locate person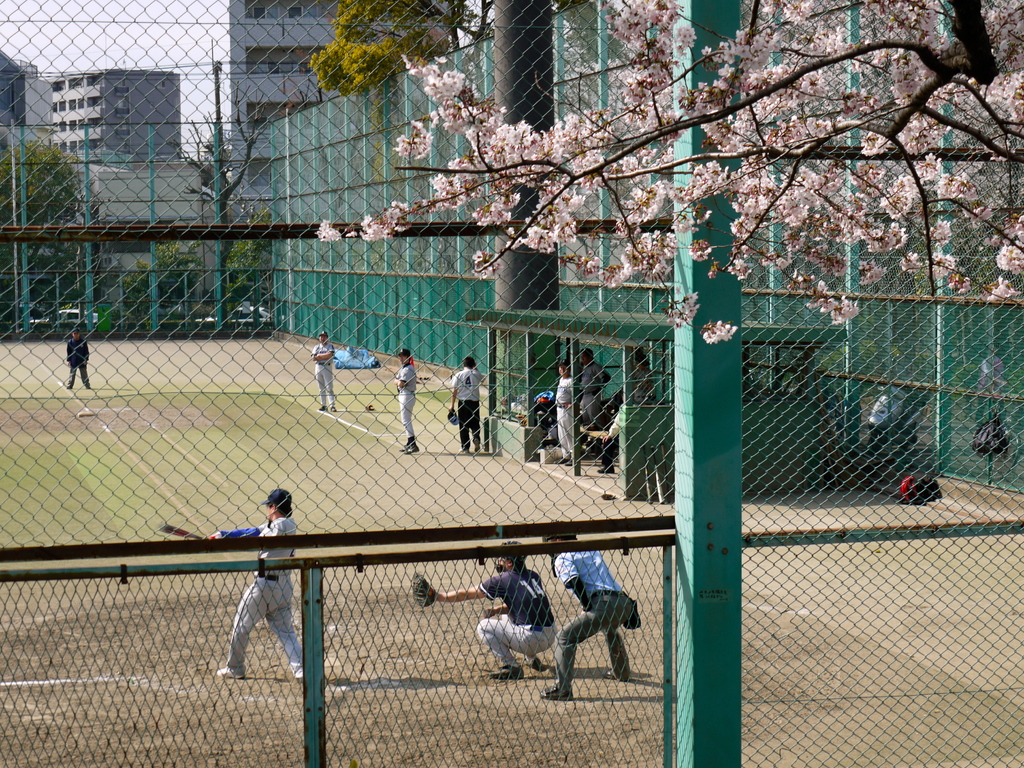
x1=391 y1=346 x2=419 y2=454
